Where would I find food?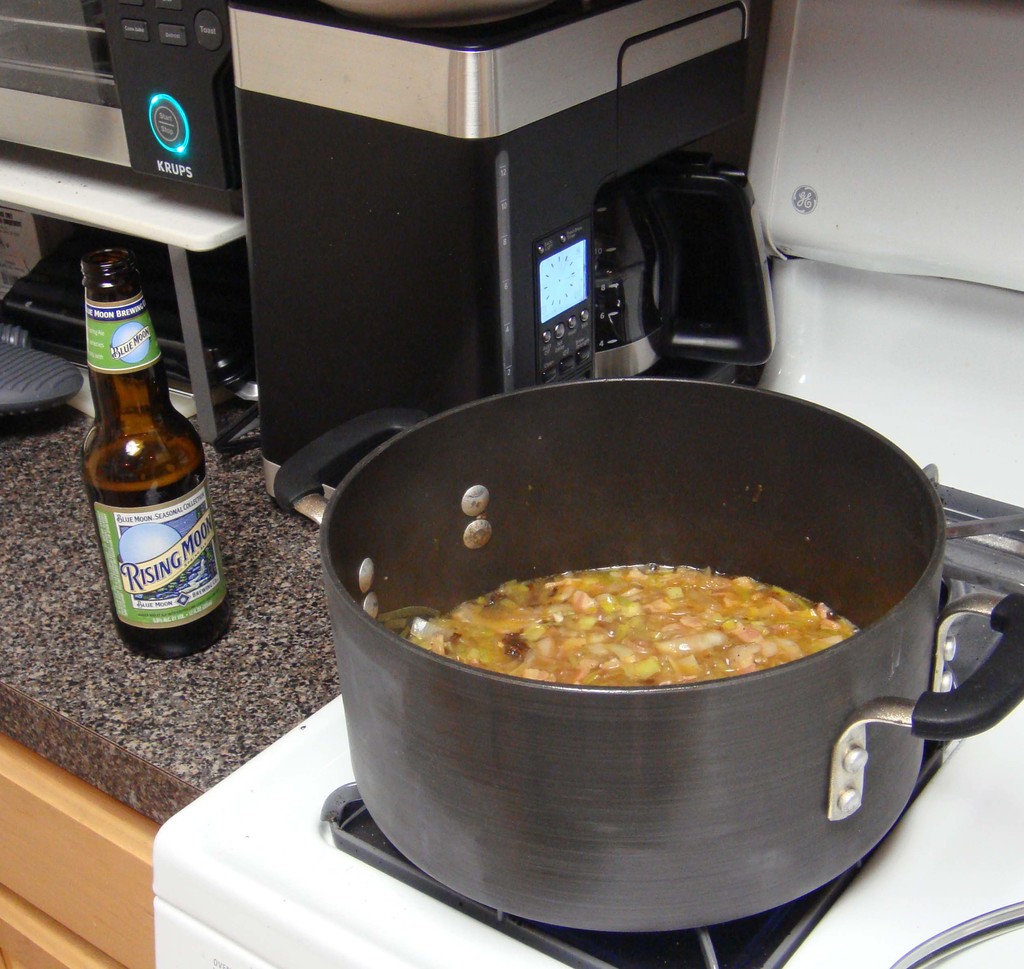
At {"left": 369, "top": 559, "right": 876, "bottom": 688}.
